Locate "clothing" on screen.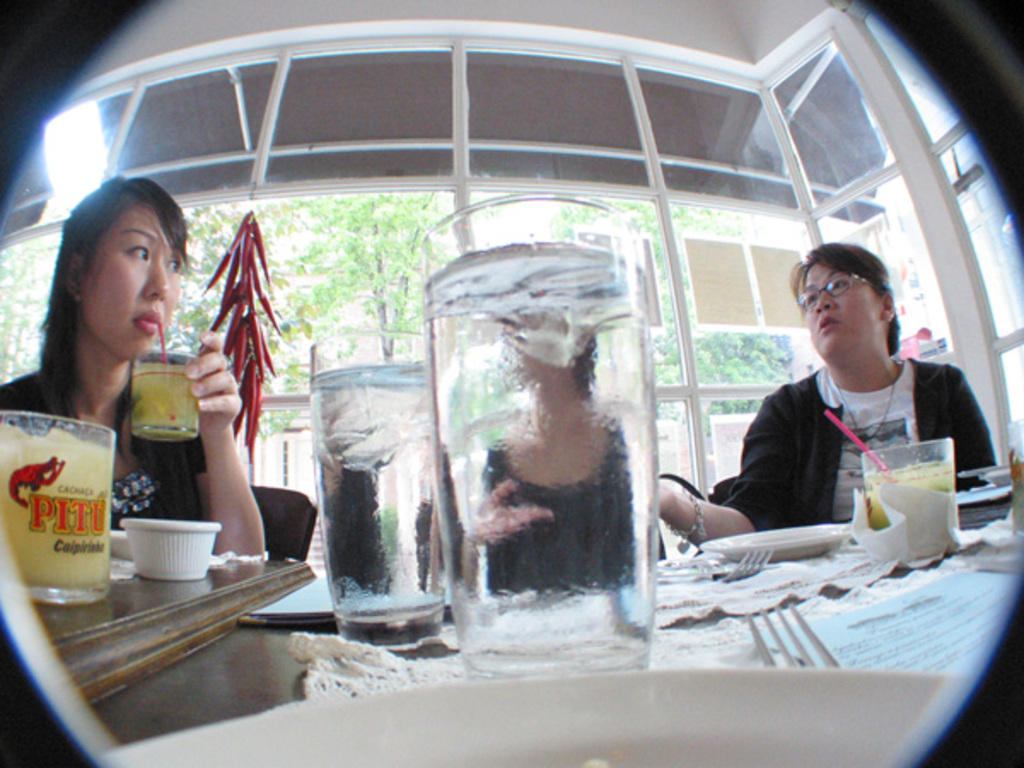
On screen at locate(7, 341, 222, 561).
